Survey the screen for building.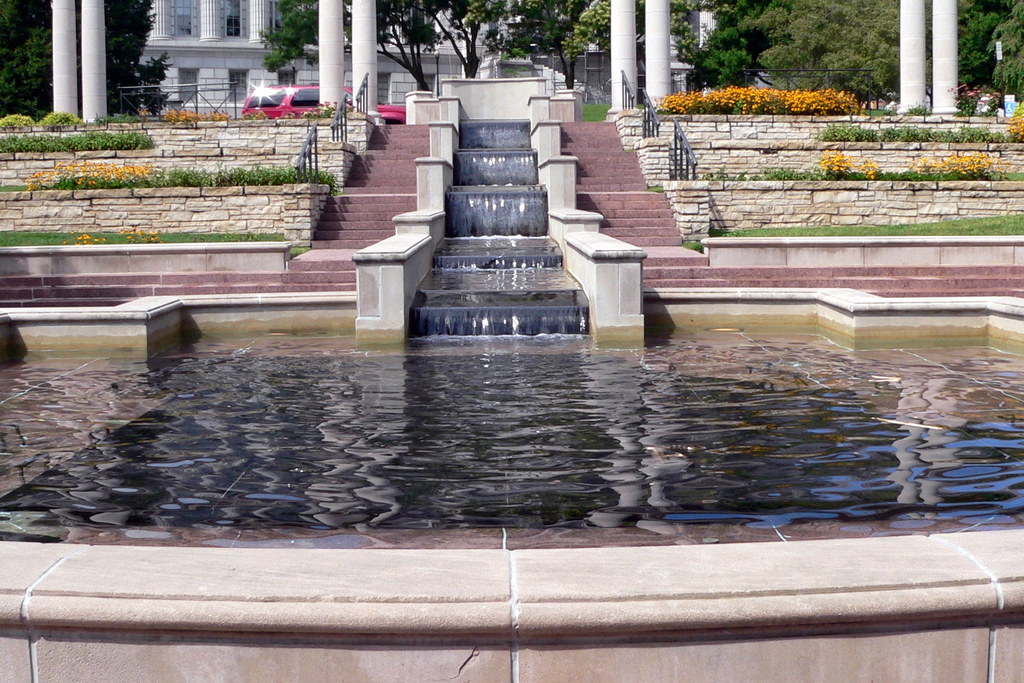
Survey found: 136 0 696 117.
